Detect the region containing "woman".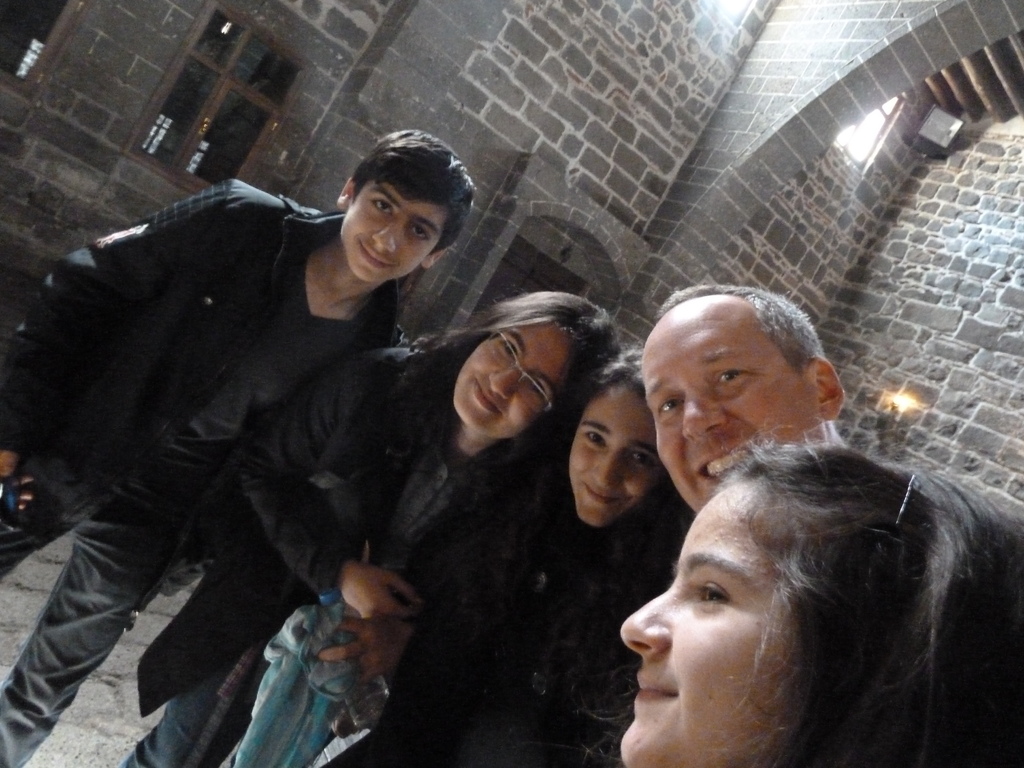
(318,346,692,767).
